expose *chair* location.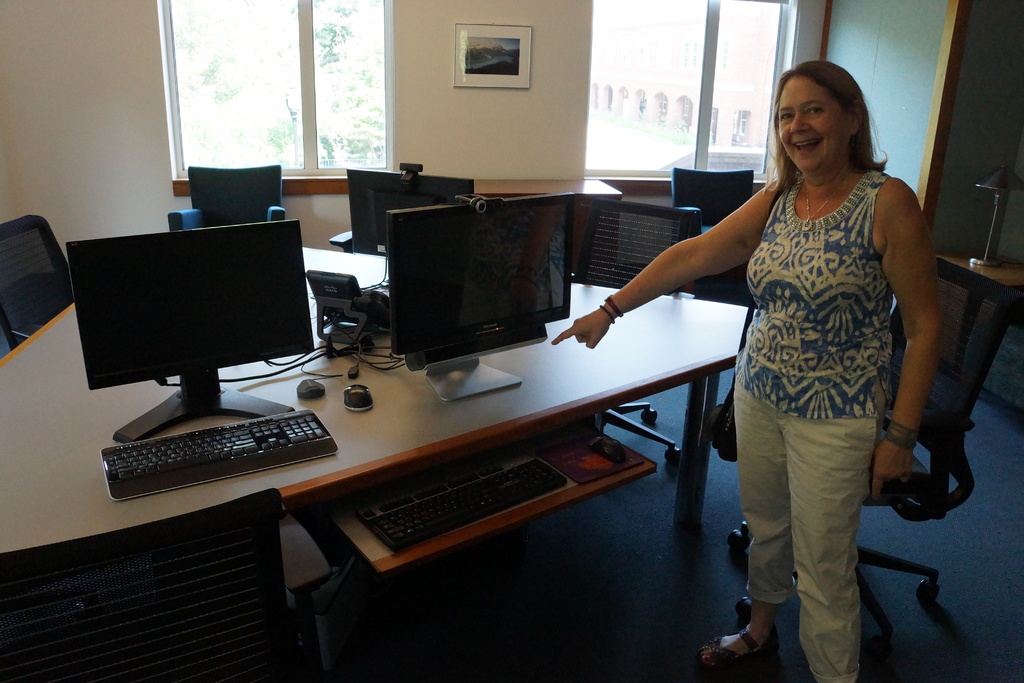
Exposed at 567 200 700 299.
